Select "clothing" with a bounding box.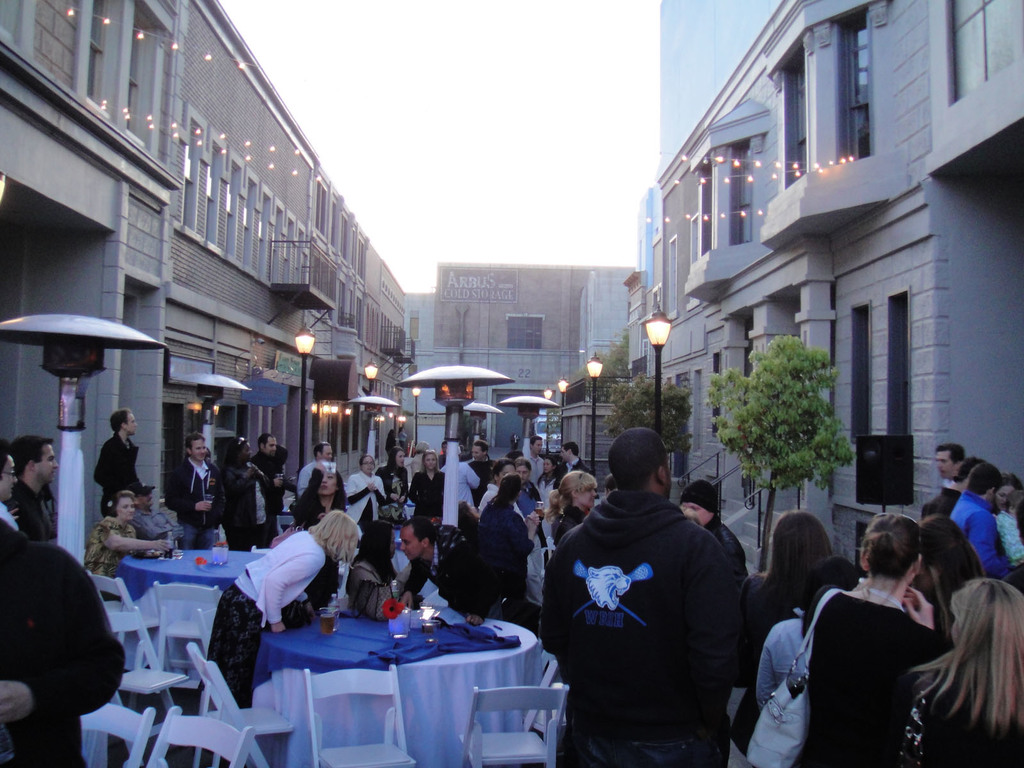
82/511/141/599.
